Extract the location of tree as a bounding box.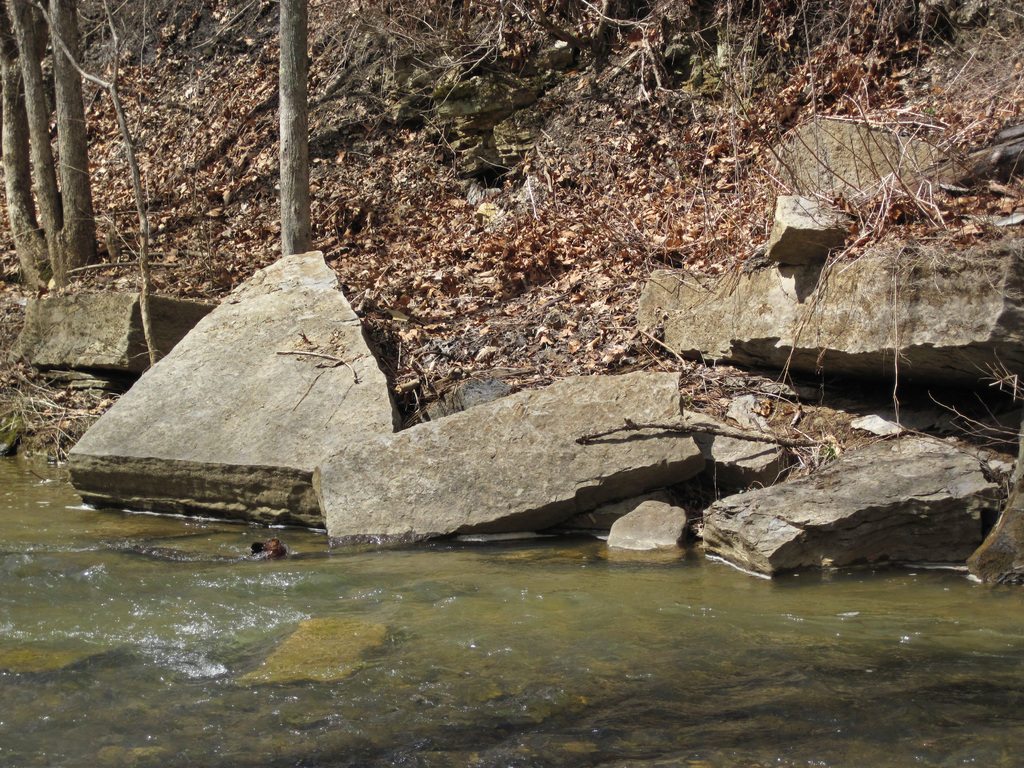
region(260, 0, 321, 269).
